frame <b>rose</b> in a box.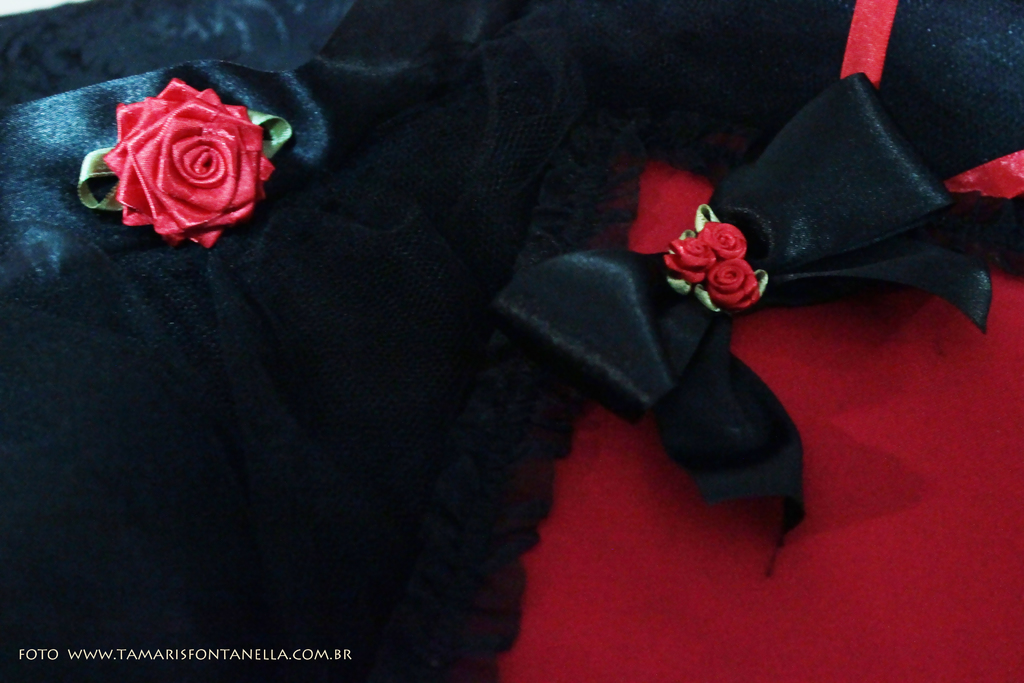
698/258/762/311.
